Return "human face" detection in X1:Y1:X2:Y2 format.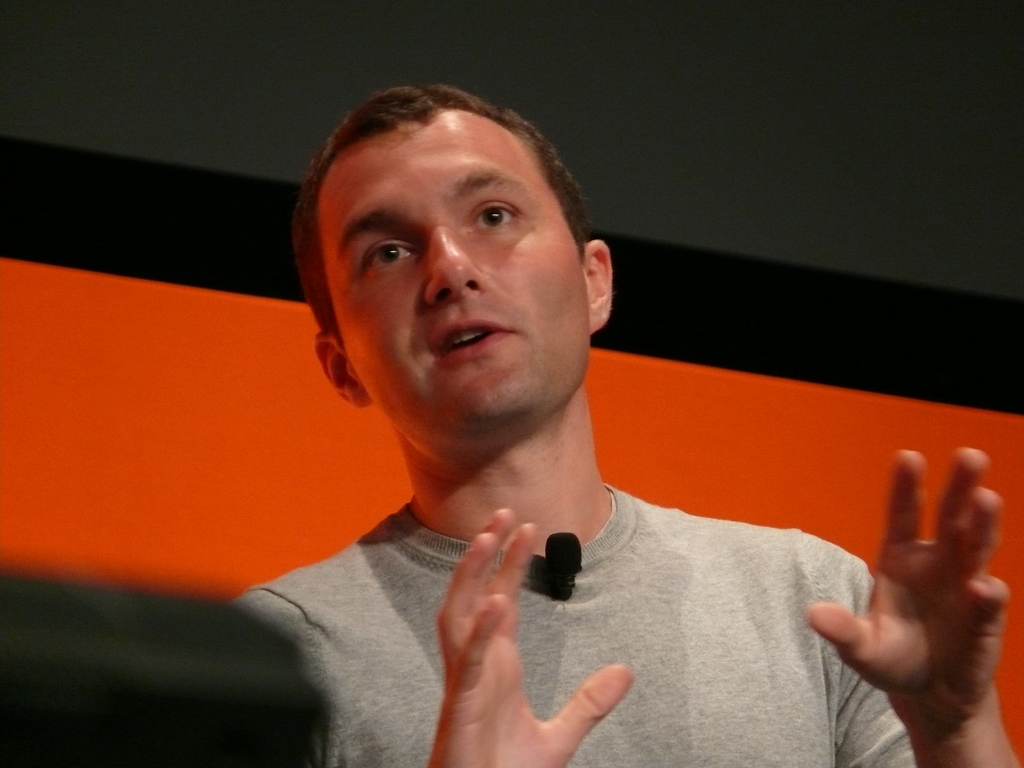
330:119:591:433.
